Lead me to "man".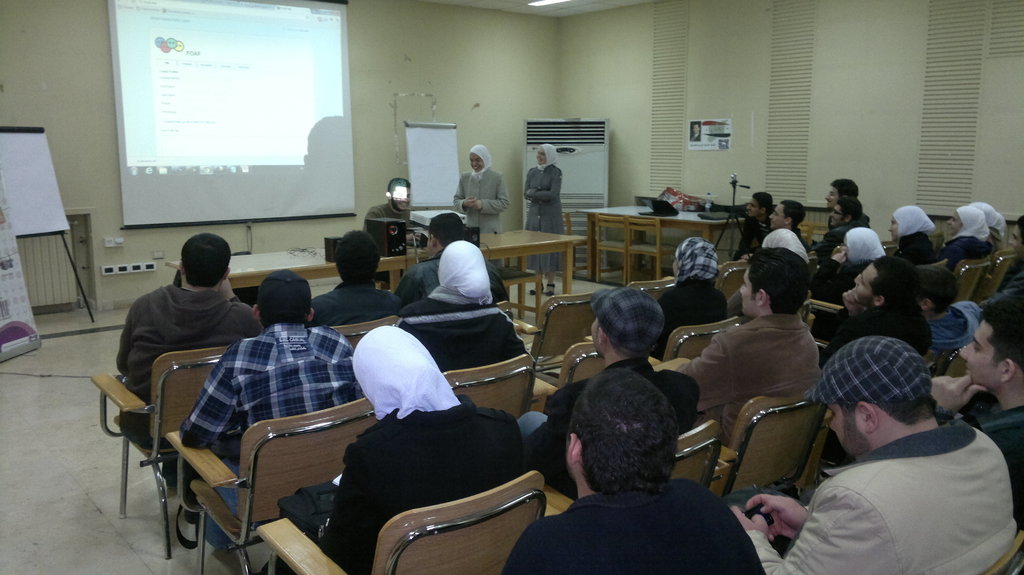
Lead to region(510, 286, 713, 496).
